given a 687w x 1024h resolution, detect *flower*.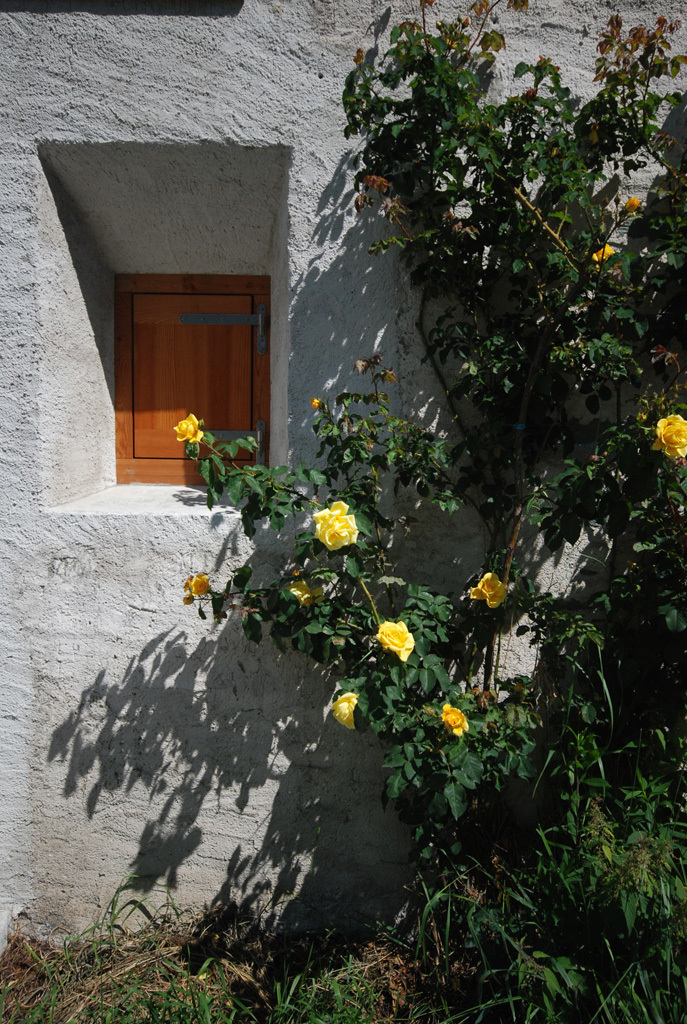
(x1=470, y1=572, x2=502, y2=604).
